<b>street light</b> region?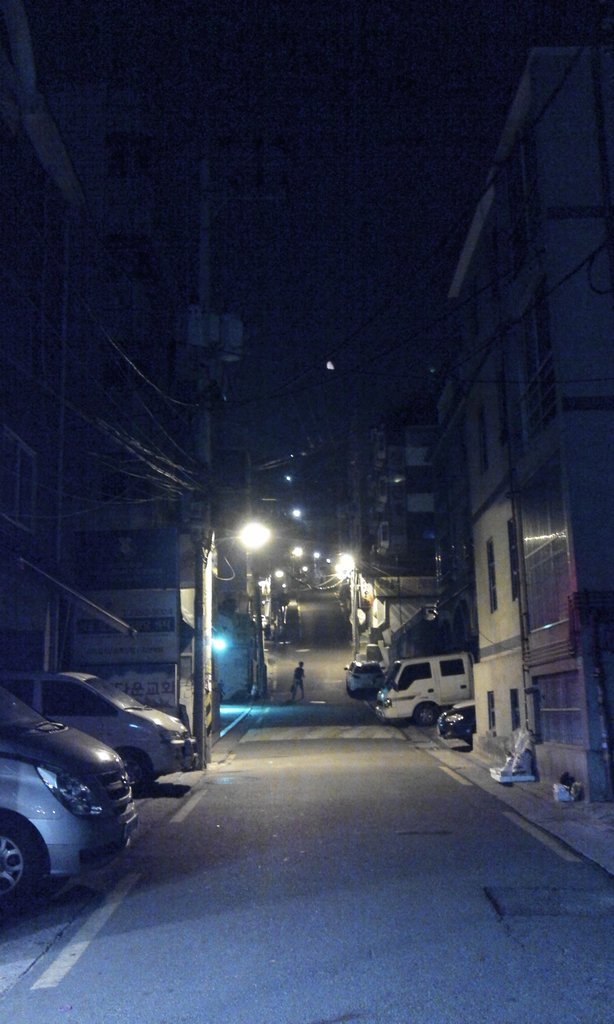
l=333, t=550, r=363, b=658
